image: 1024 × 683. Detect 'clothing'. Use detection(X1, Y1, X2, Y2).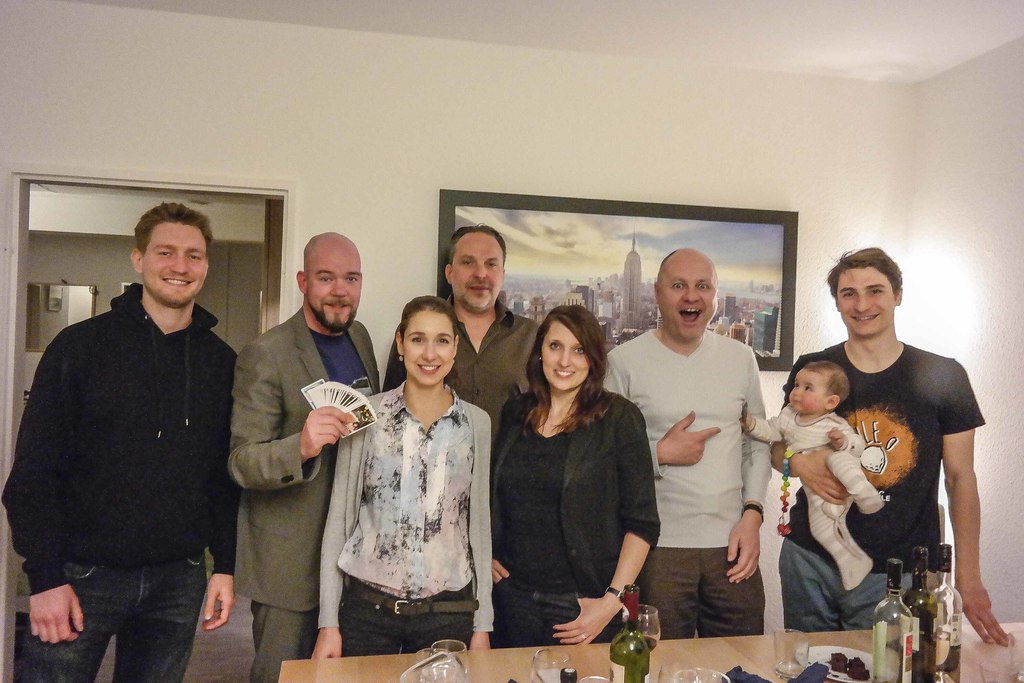
detection(491, 388, 660, 650).
